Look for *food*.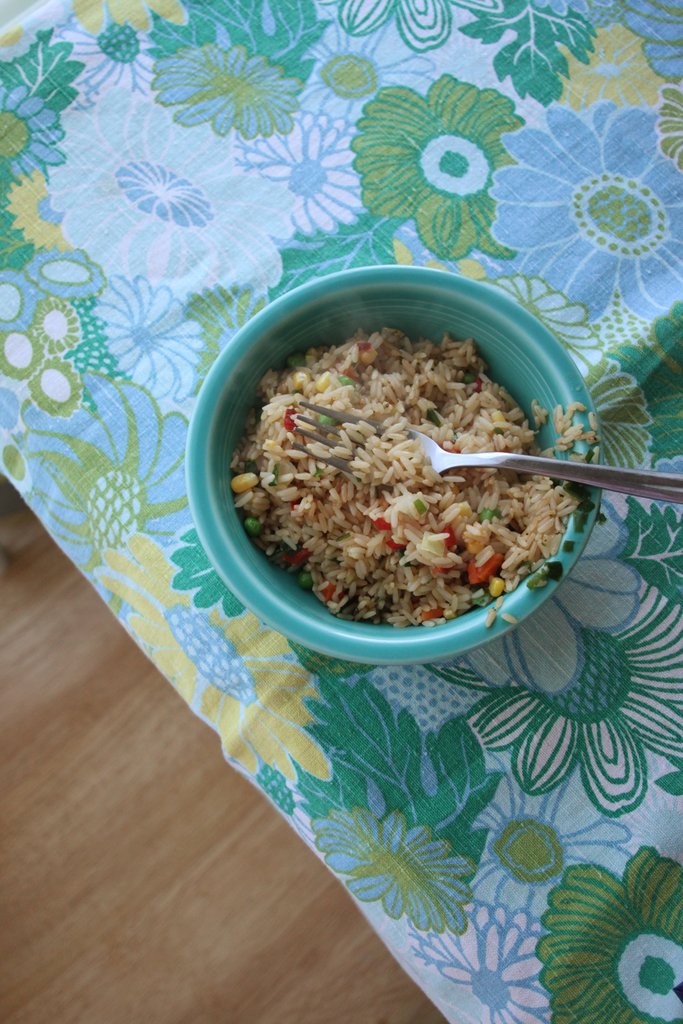
Found: {"x1": 221, "y1": 277, "x2": 591, "y2": 629}.
